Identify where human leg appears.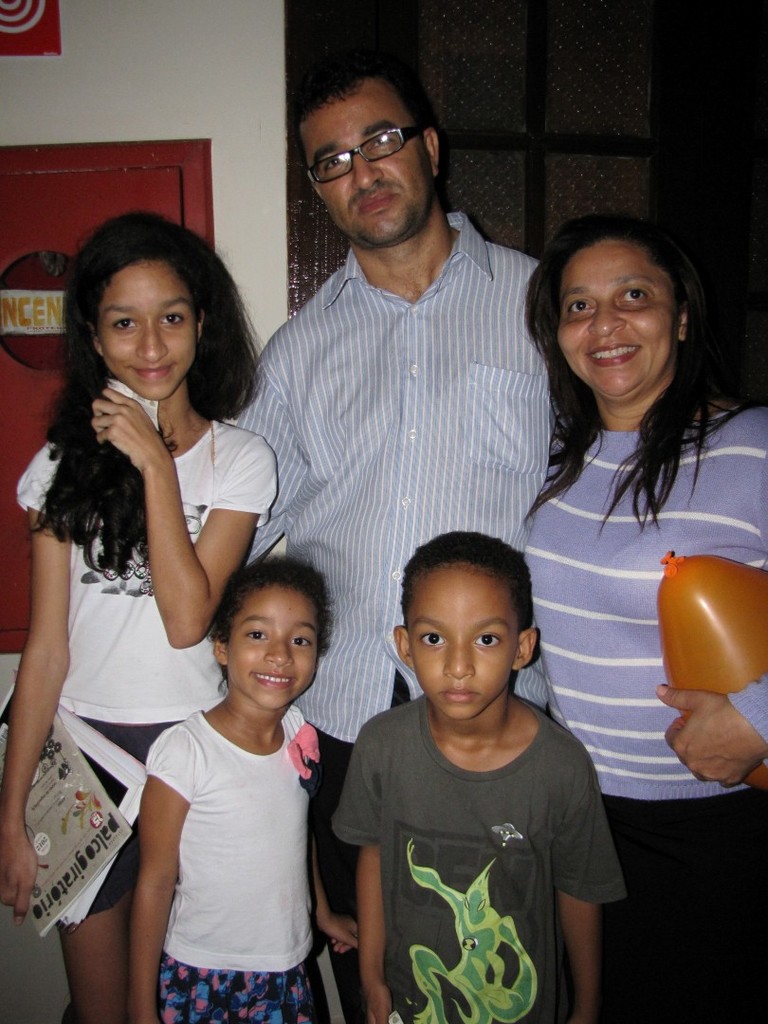
Appears at bbox=[322, 686, 407, 1023].
